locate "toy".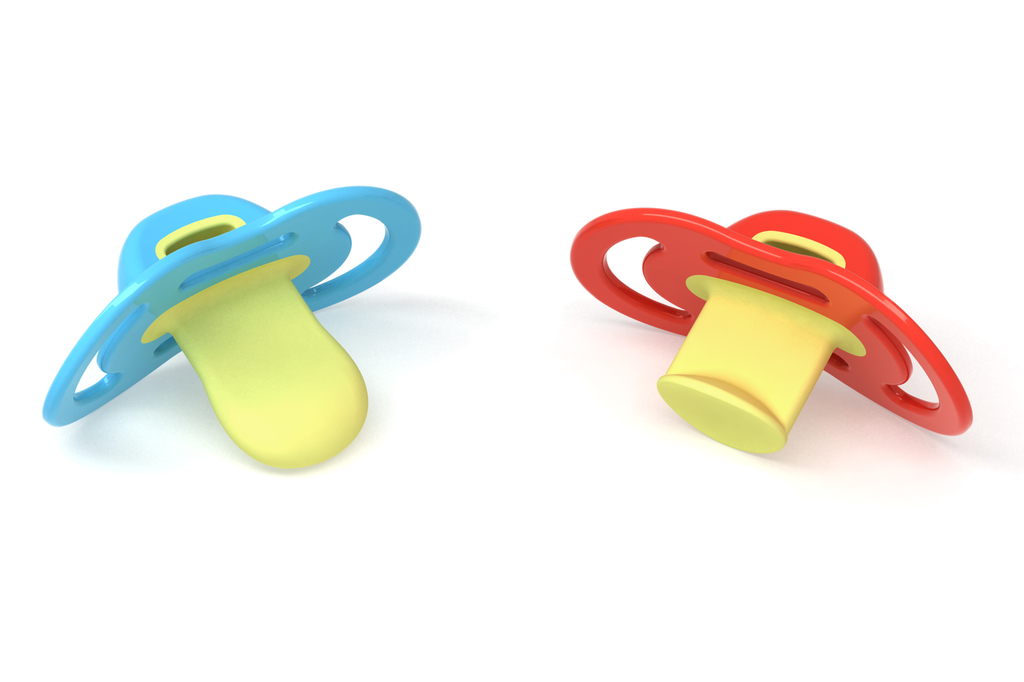
Bounding box: rect(566, 206, 970, 457).
